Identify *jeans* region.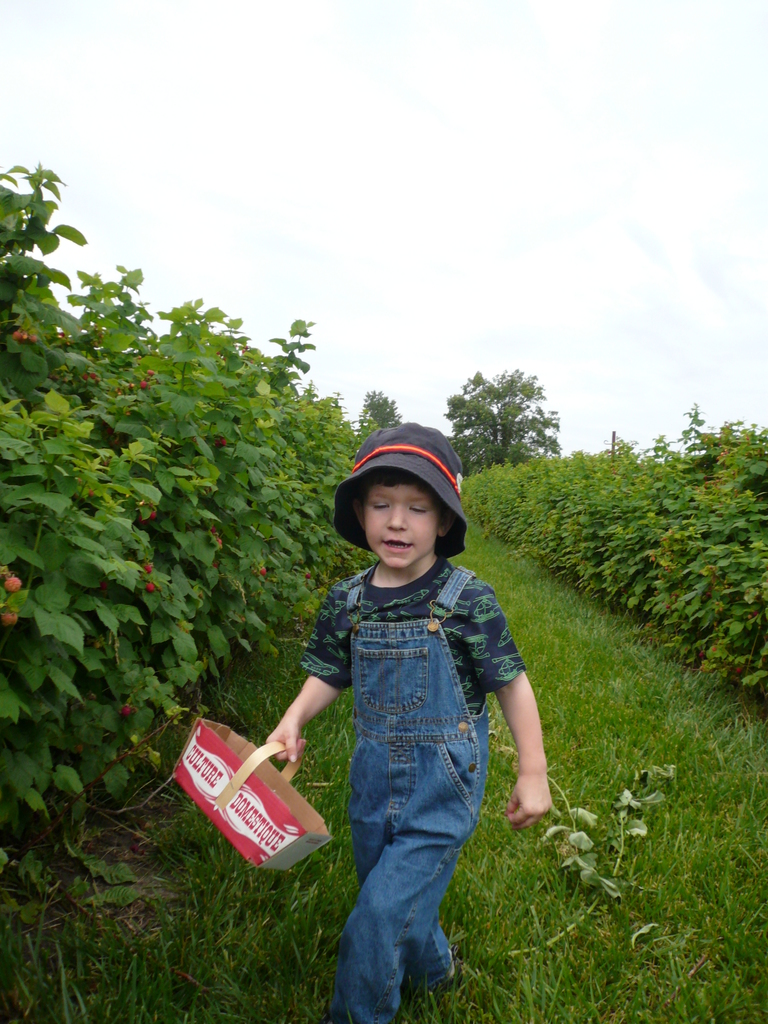
Region: box(316, 568, 492, 1023).
